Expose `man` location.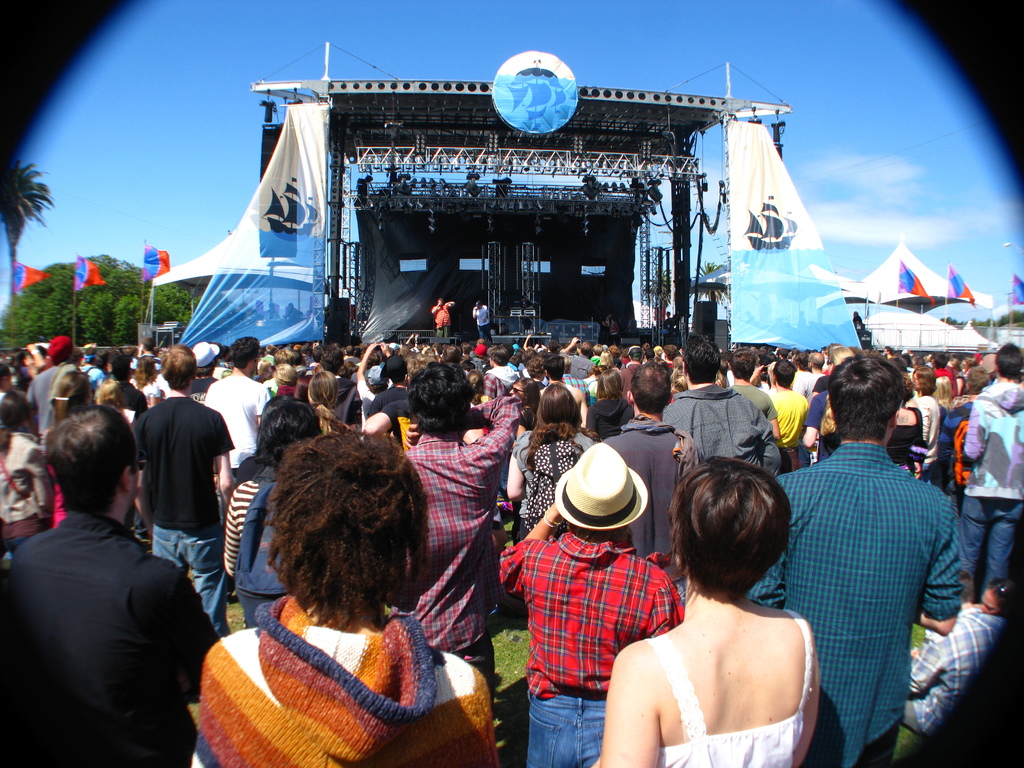
Exposed at l=431, t=298, r=457, b=344.
